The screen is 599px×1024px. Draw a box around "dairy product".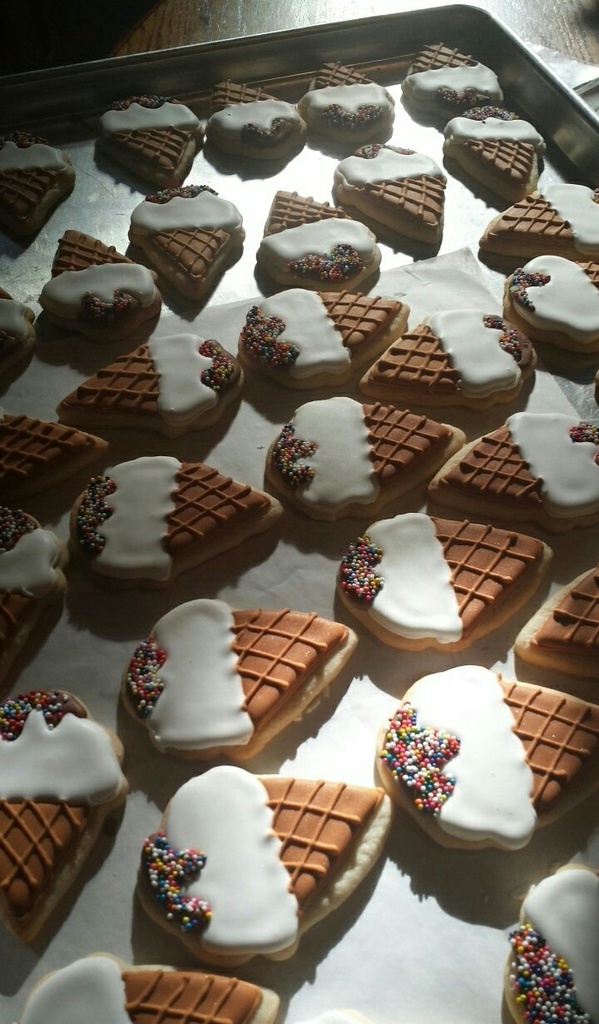
left=353, top=519, right=554, bottom=688.
